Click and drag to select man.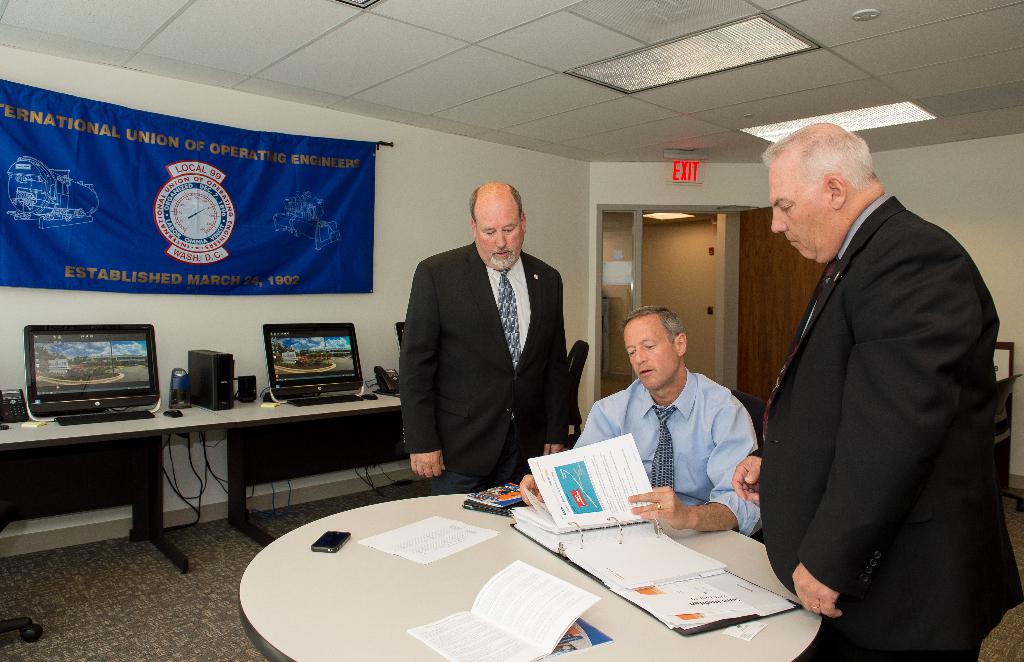
Selection: (left=399, top=178, right=568, bottom=496).
